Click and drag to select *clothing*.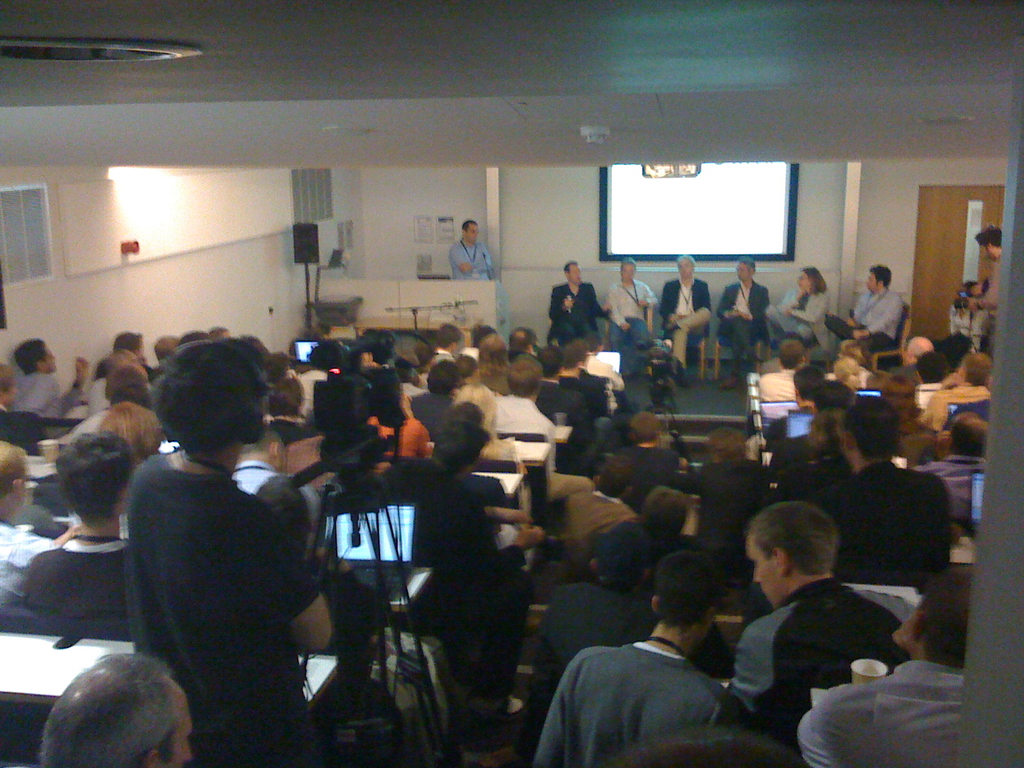
Selection: crop(271, 409, 307, 438).
